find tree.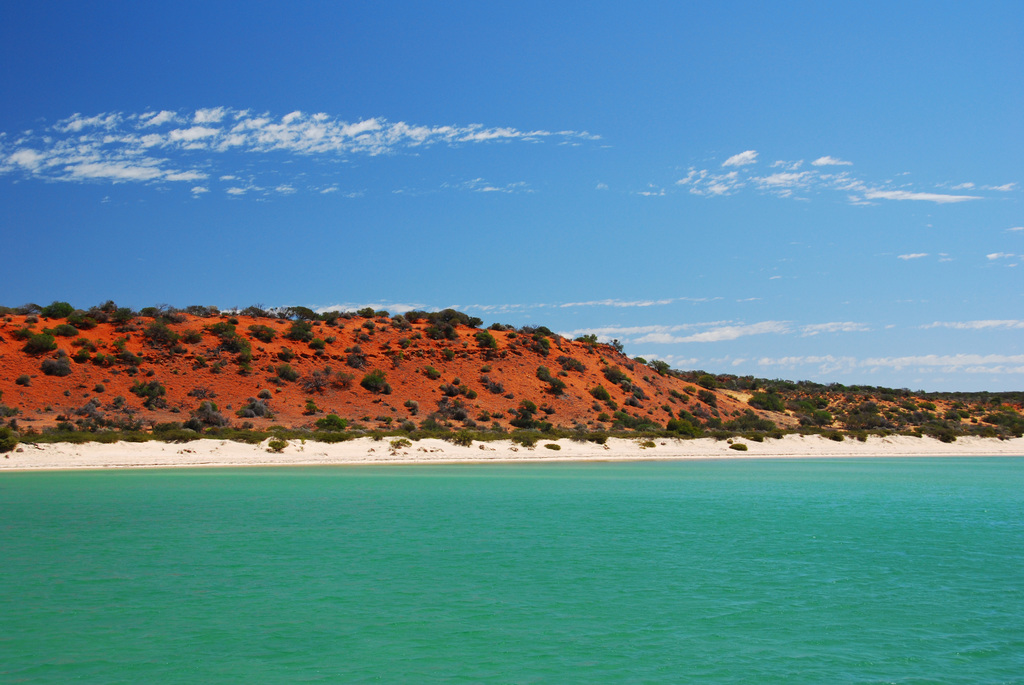
[x1=623, y1=395, x2=644, y2=408].
